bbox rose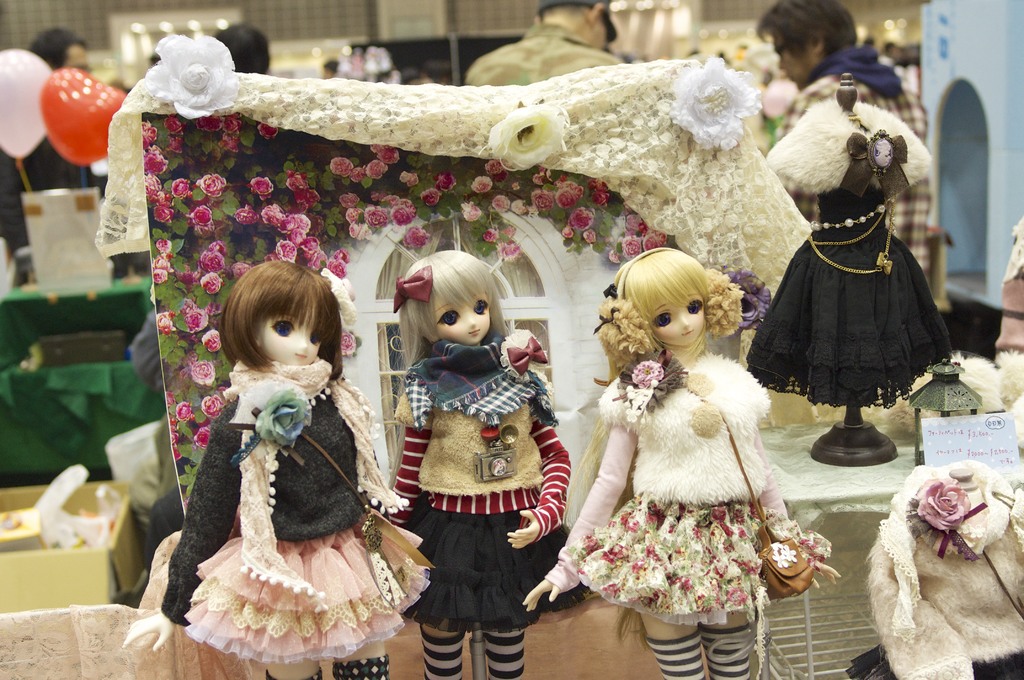
Rect(670, 56, 761, 151)
